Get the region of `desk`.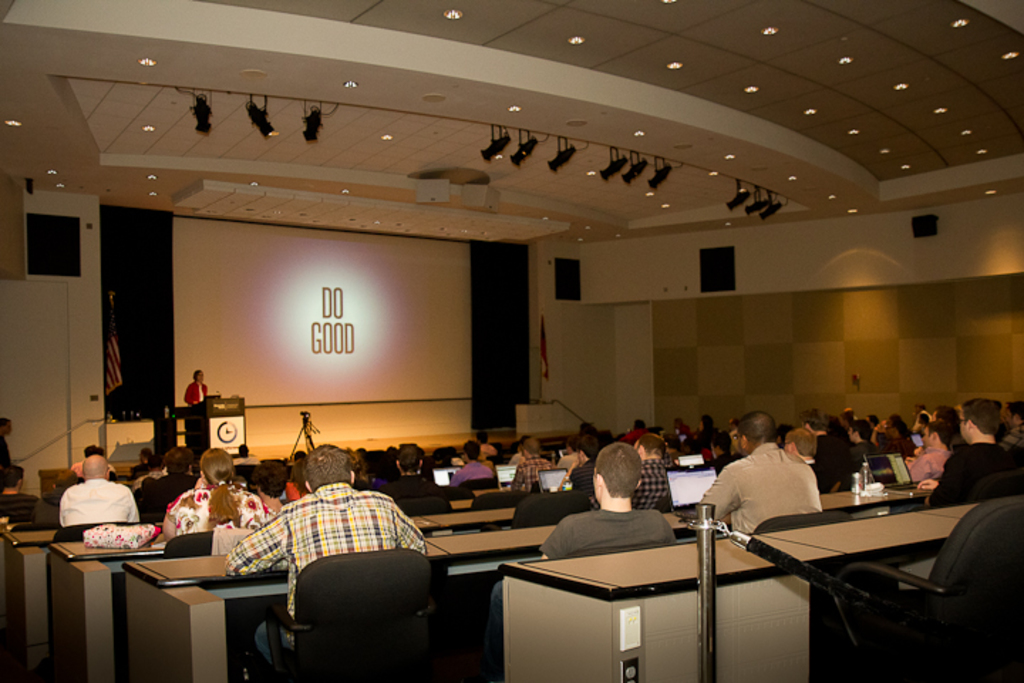
rect(36, 494, 567, 682).
